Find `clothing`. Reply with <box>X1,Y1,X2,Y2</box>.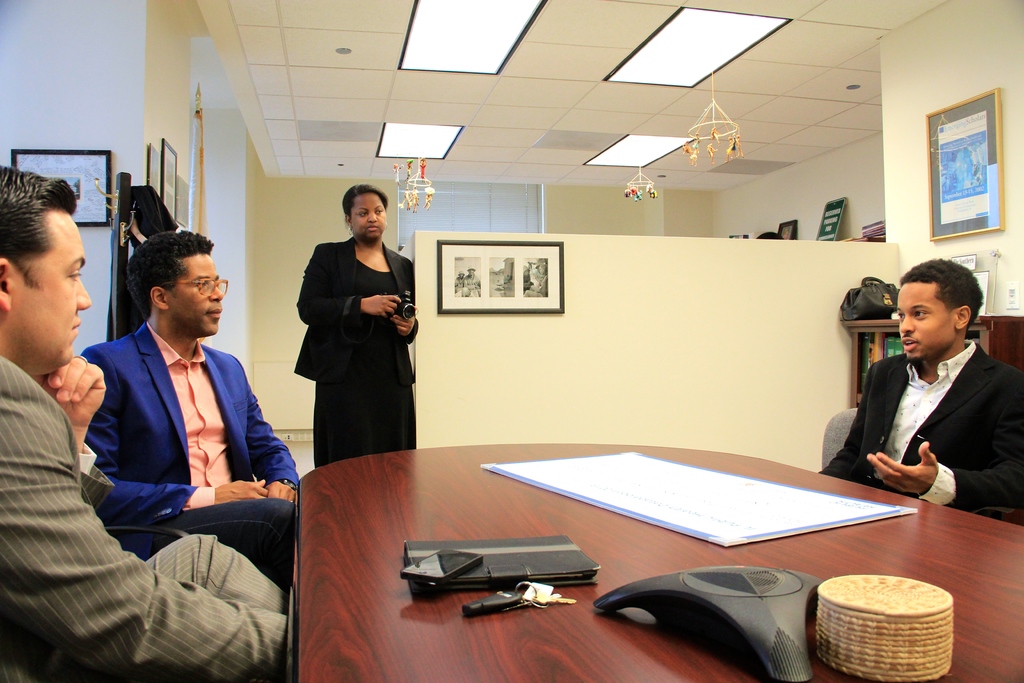
<box>87,322,306,583</box>.
